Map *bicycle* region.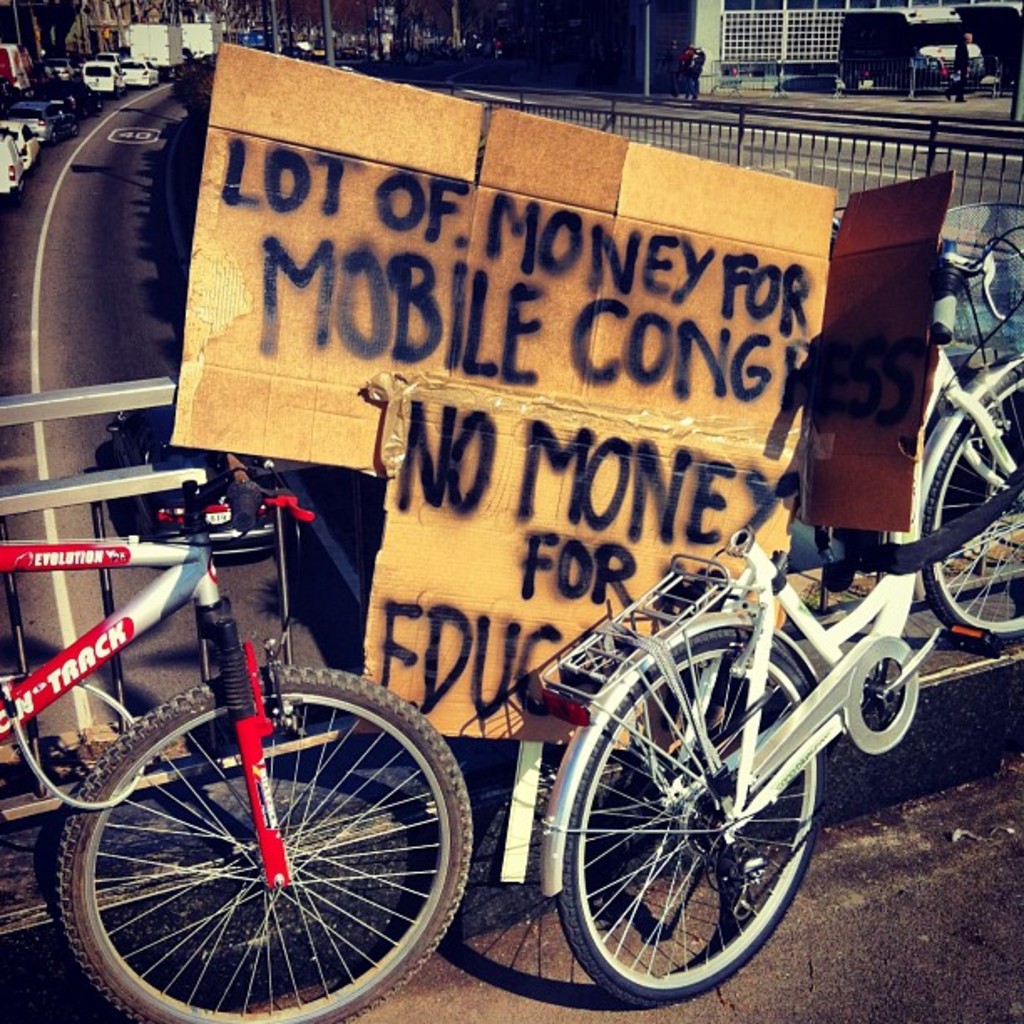
Mapped to {"left": 12, "top": 390, "right": 495, "bottom": 1023}.
